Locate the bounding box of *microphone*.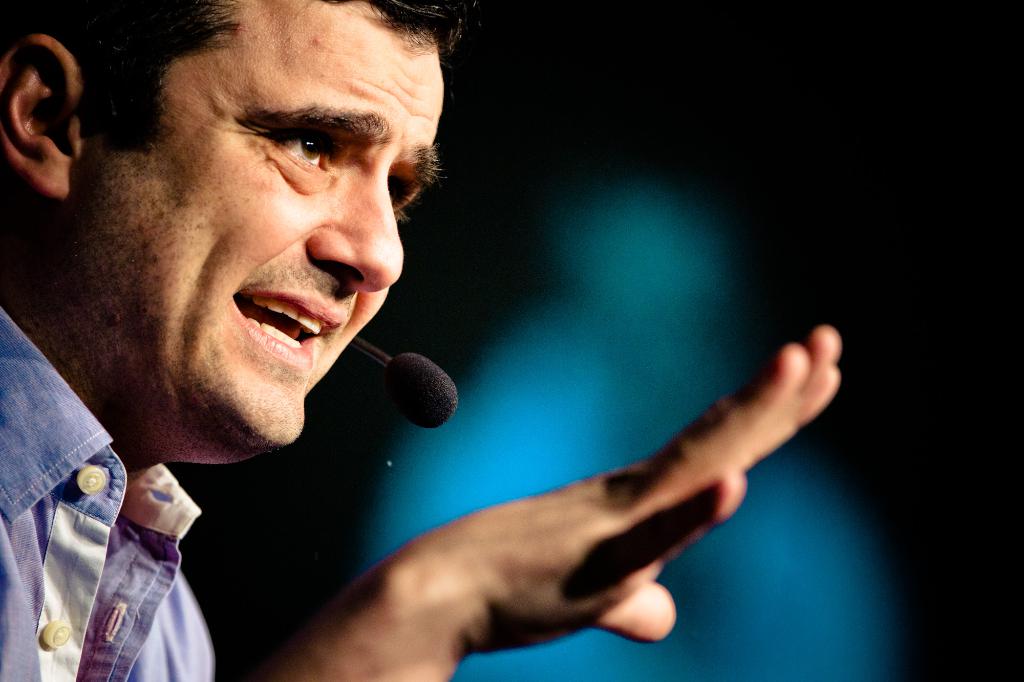
Bounding box: 358,350,455,436.
